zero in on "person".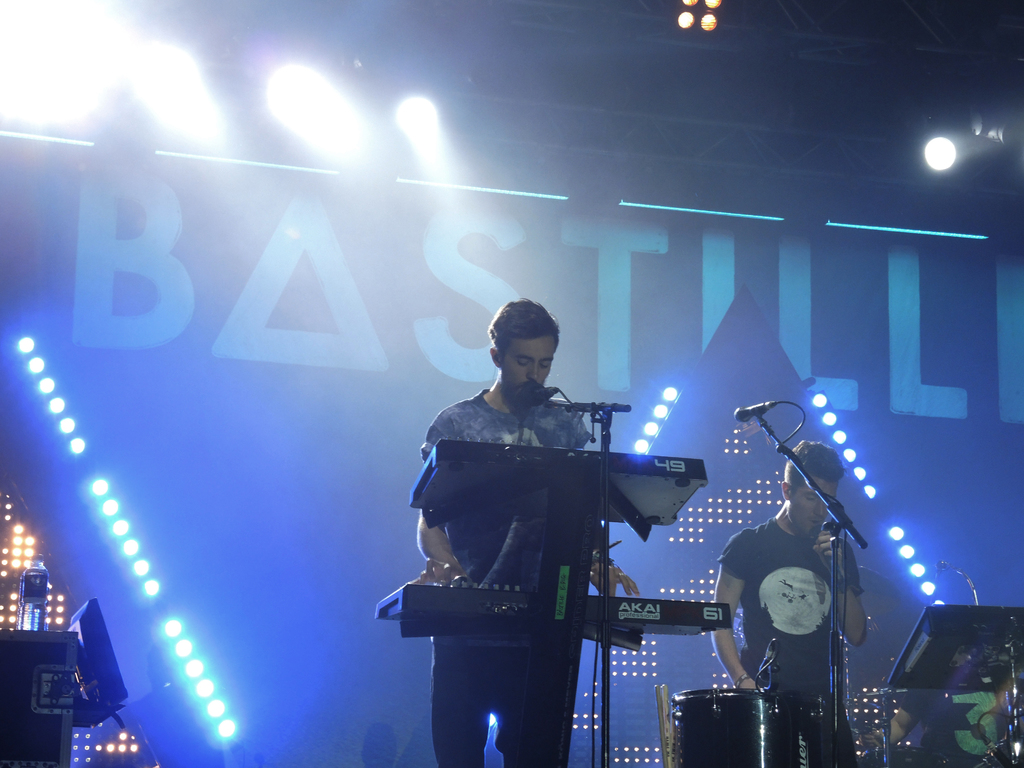
Zeroed in: <box>431,282,639,749</box>.
